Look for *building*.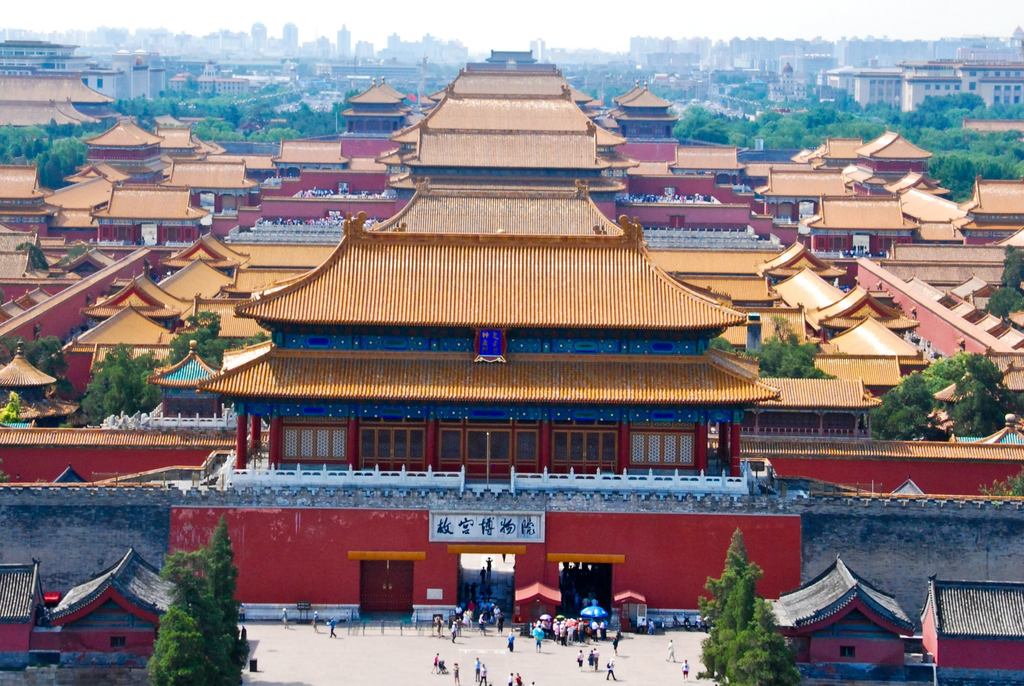
Found: Rect(771, 131, 934, 241).
